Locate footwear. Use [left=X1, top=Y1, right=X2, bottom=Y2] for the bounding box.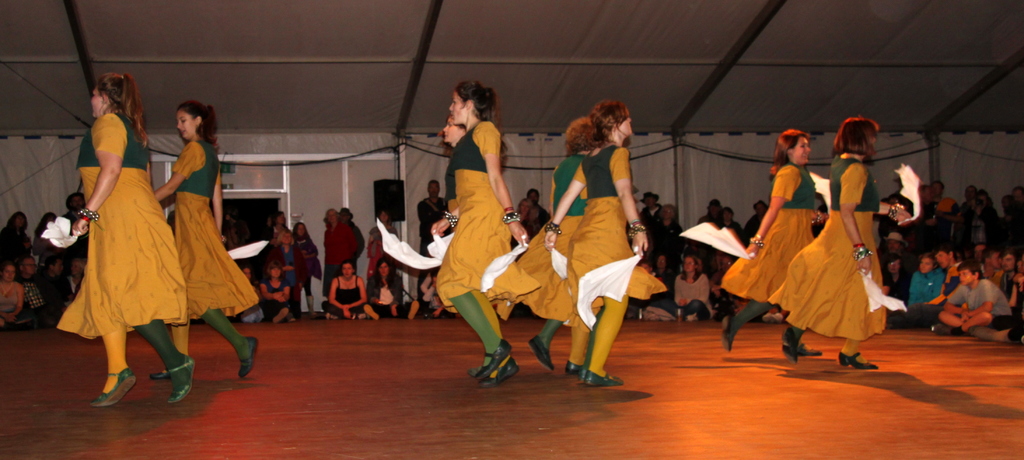
[left=781, top=329, right=799, bottom=366].
